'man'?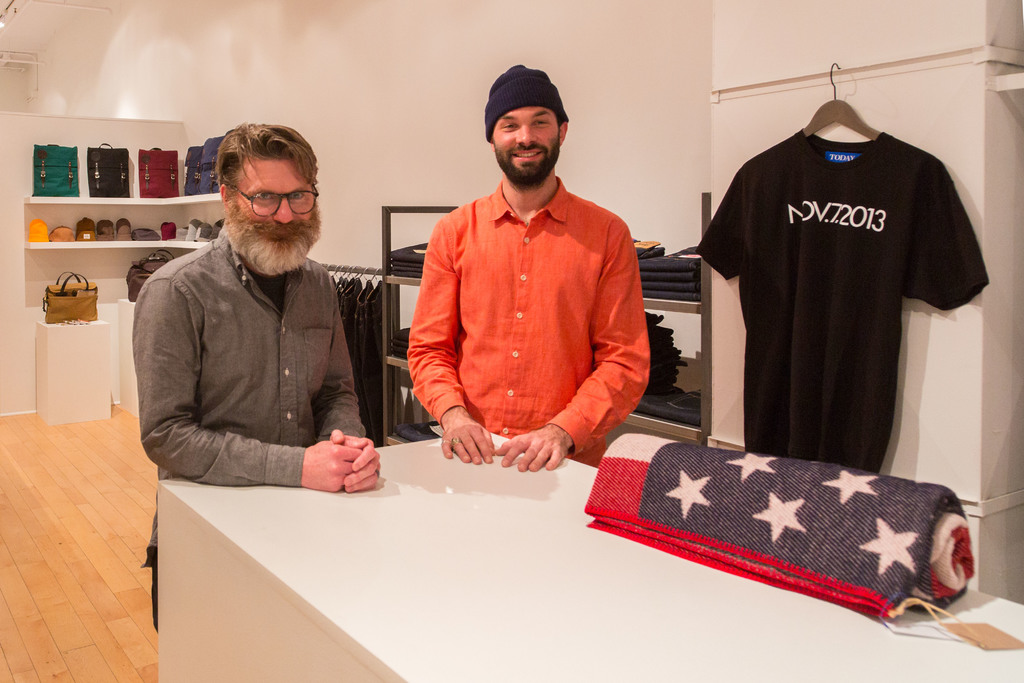
x1=406, y1=63, x2=650, y2=472
